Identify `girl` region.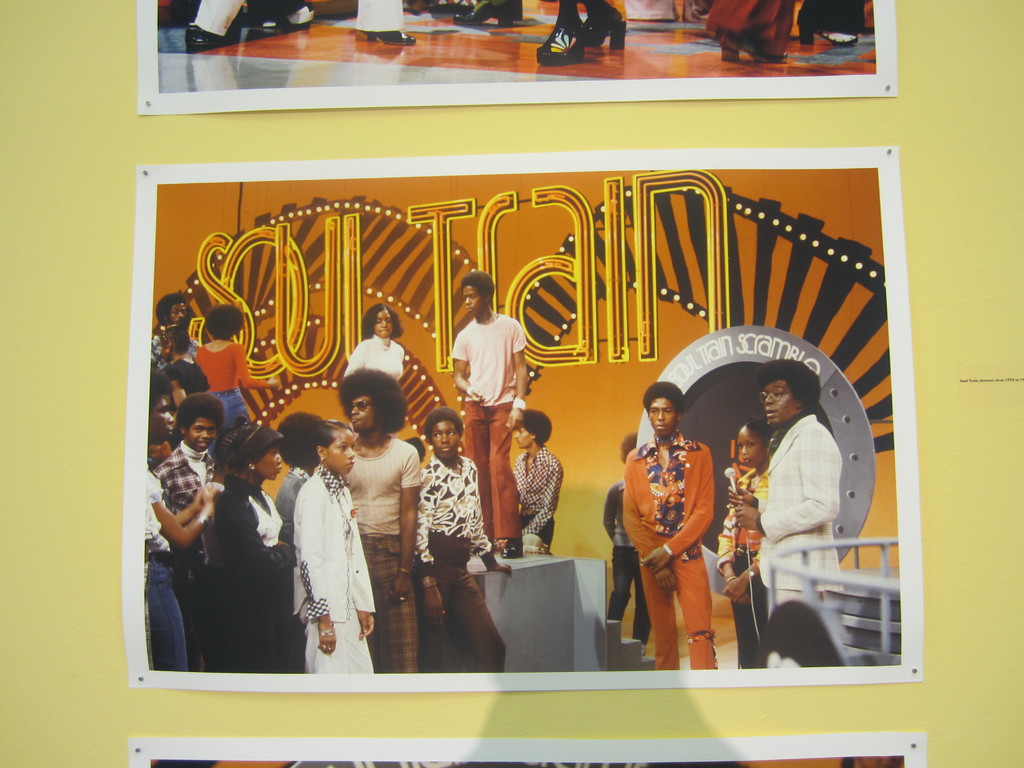
Region: {"left": 720, "top": 413, "right": 778, "bottom": 673}.
